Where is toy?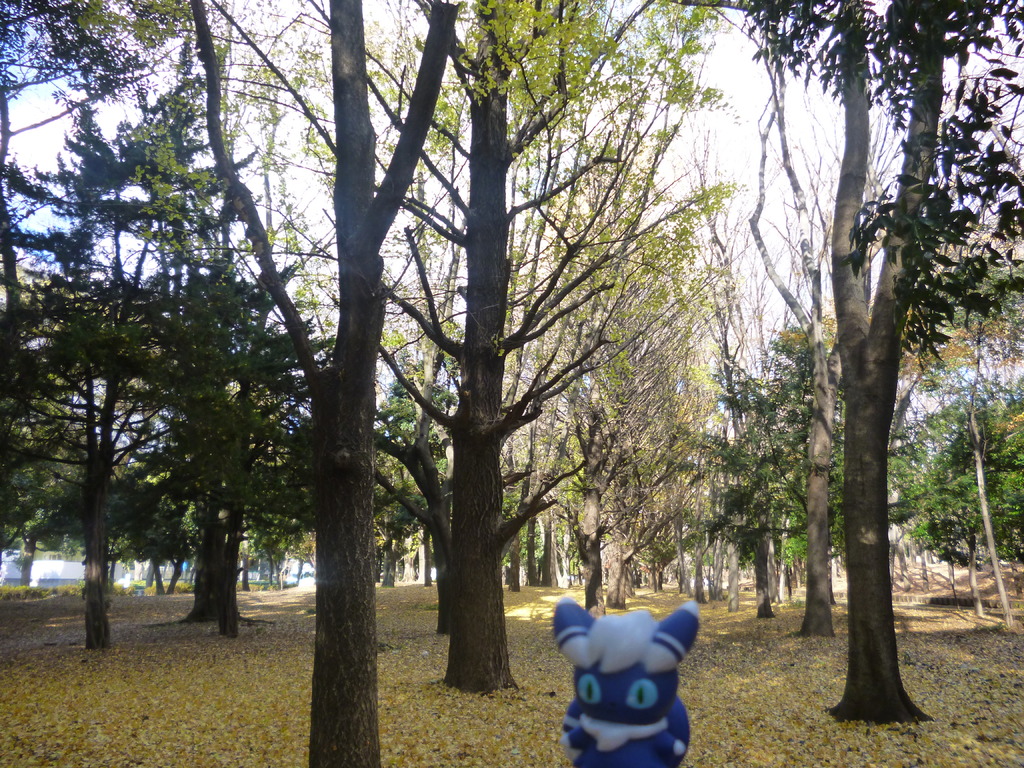
<region>548, 599, 714, 752</region>.
